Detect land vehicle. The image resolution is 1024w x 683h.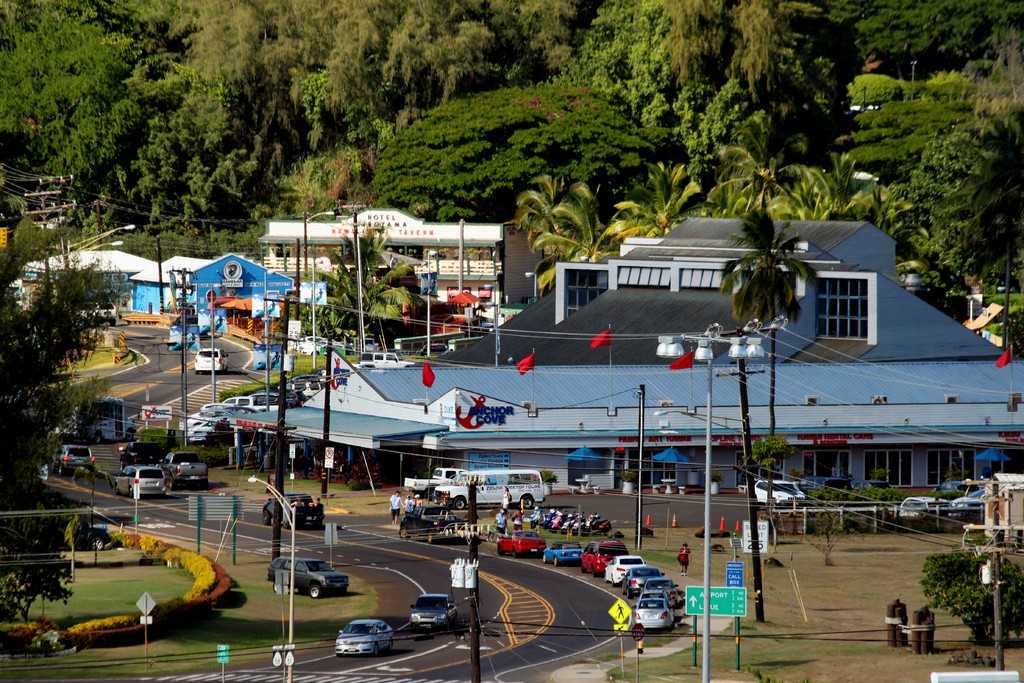
<box>411,593,458,628</box>.
